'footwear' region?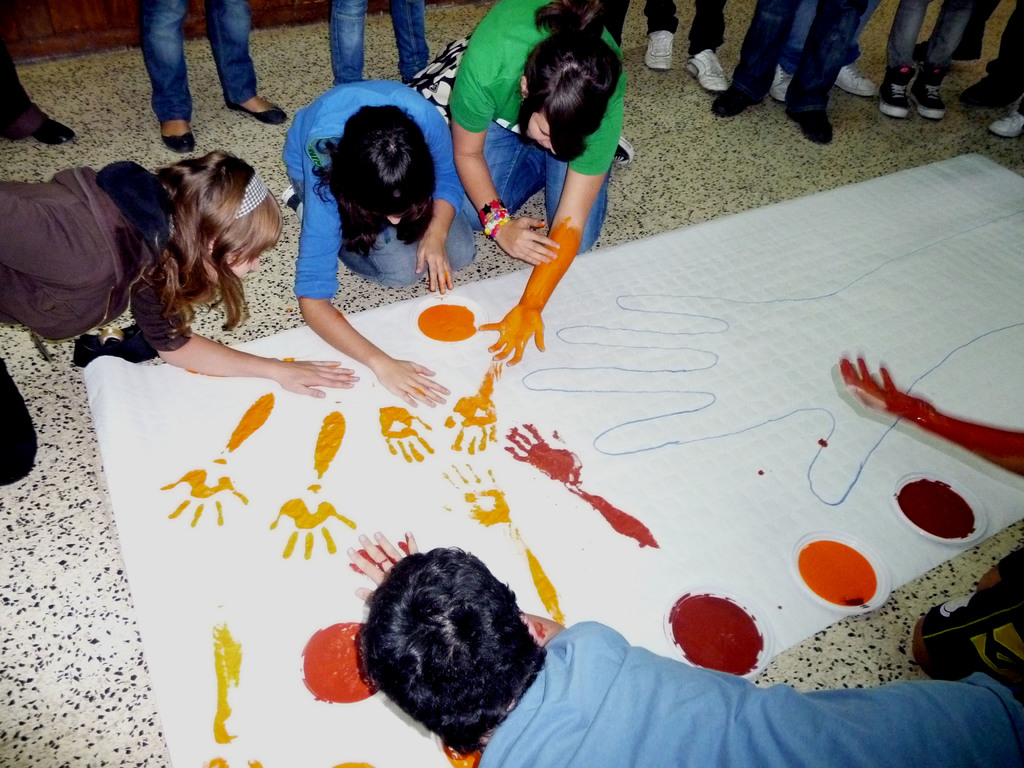
Rect(225, 102, 288, 124)
